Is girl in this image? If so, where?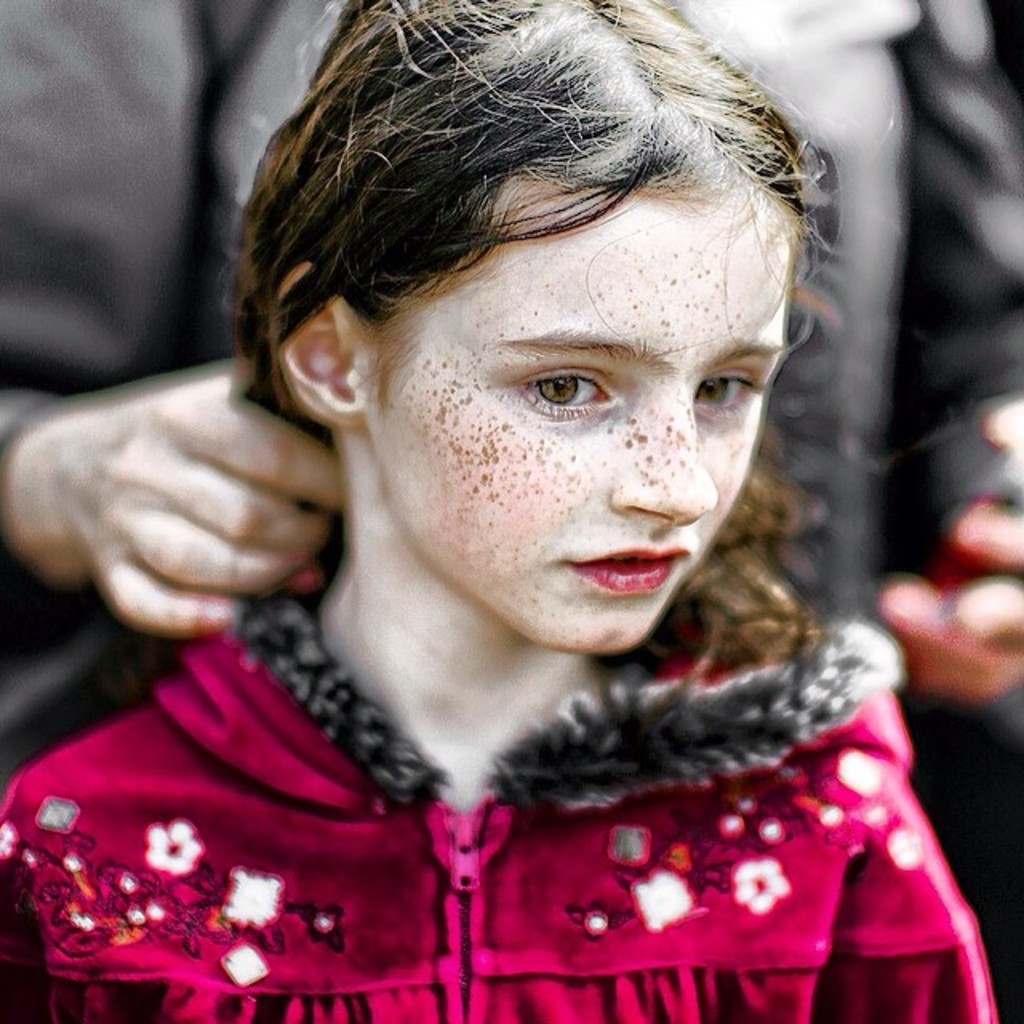
Yes, at 0,0,1006,1022.
